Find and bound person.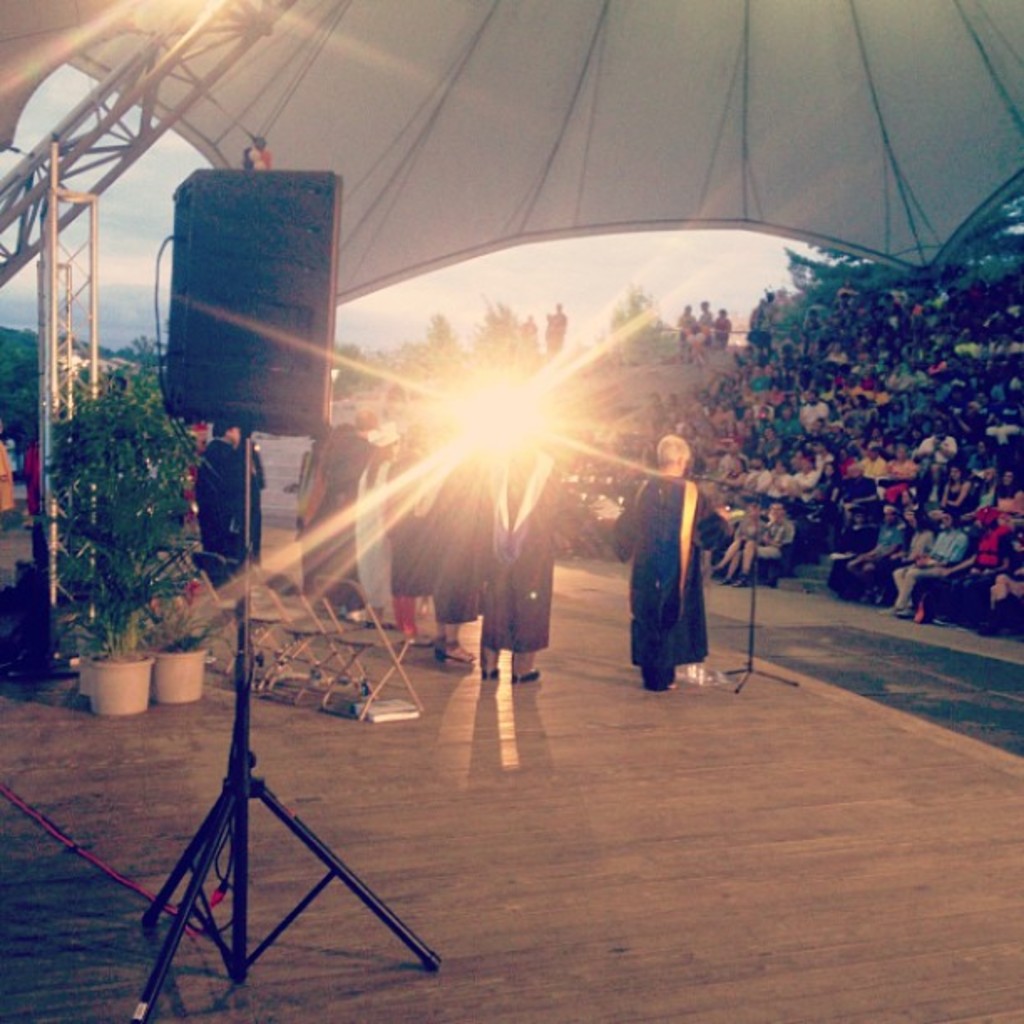
Bound: bbox=[614, 435, 735, 698].
